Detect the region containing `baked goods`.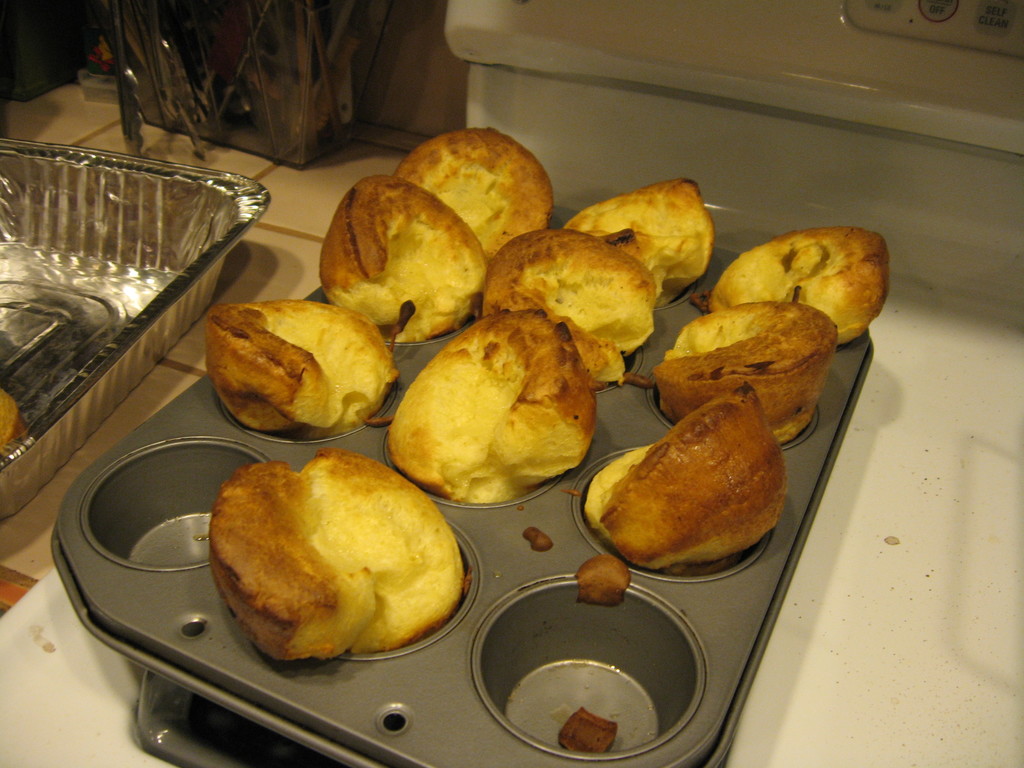
564:177:717:308.
